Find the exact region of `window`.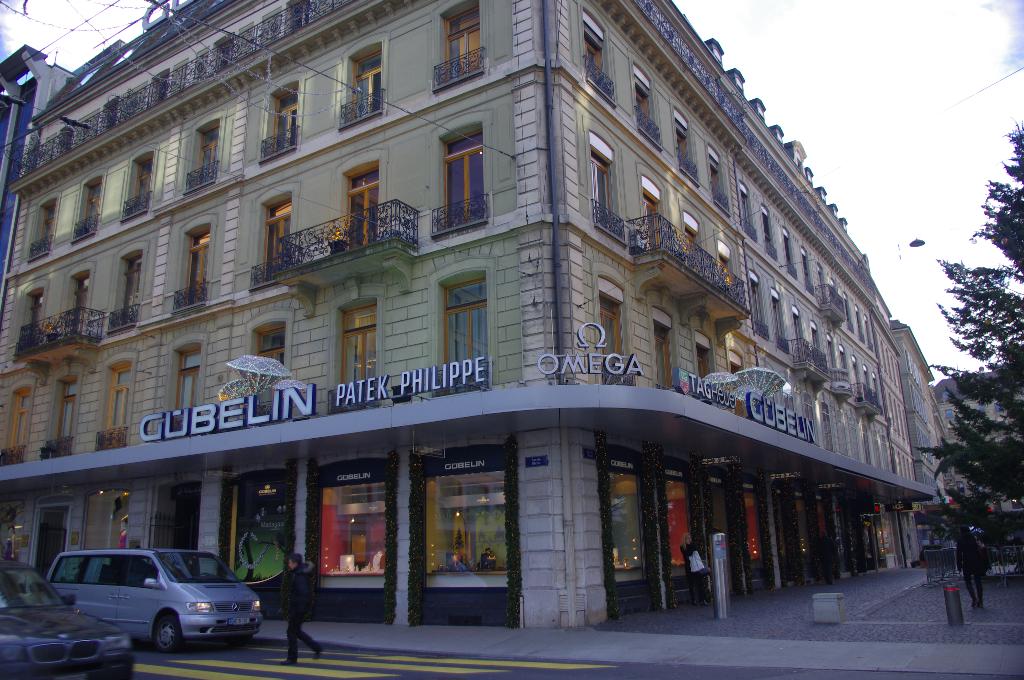
Exact region: bbox=[634, 65, 655, 138].
